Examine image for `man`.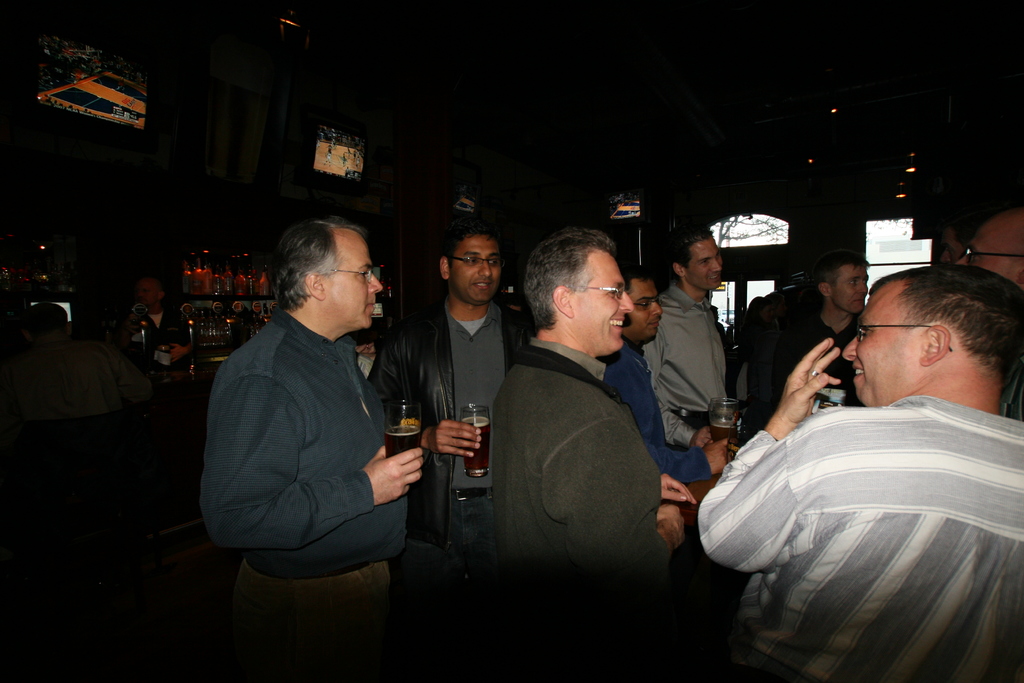
Examination result: bbox=[728, 254, 869, 448].
